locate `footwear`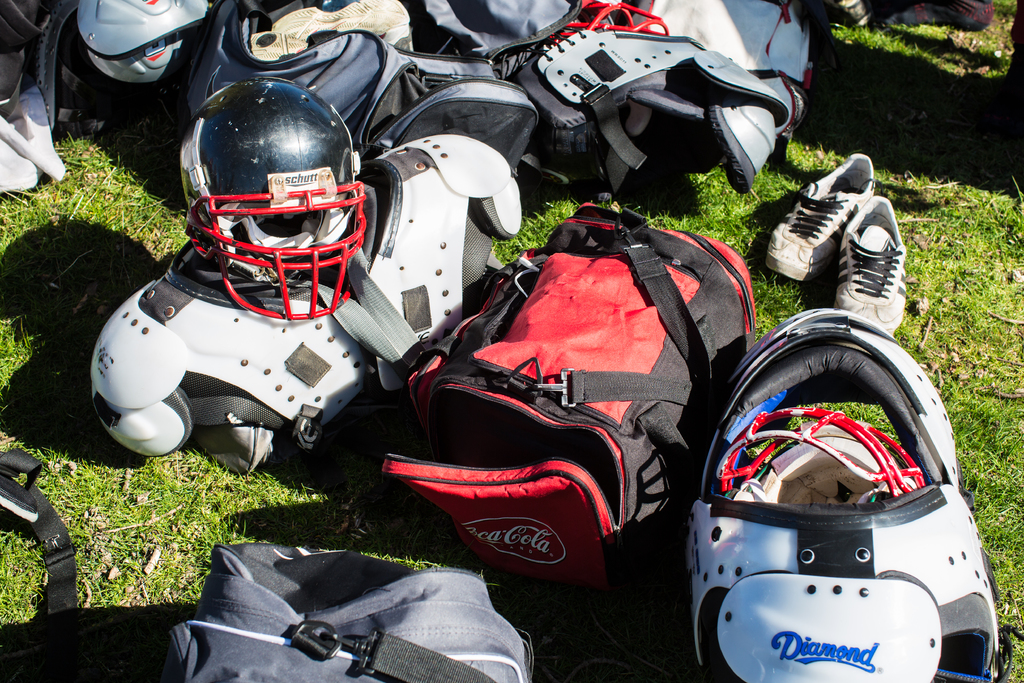
{"x1": 834, "y1": 198, "x2": 904, "y2": 331}
